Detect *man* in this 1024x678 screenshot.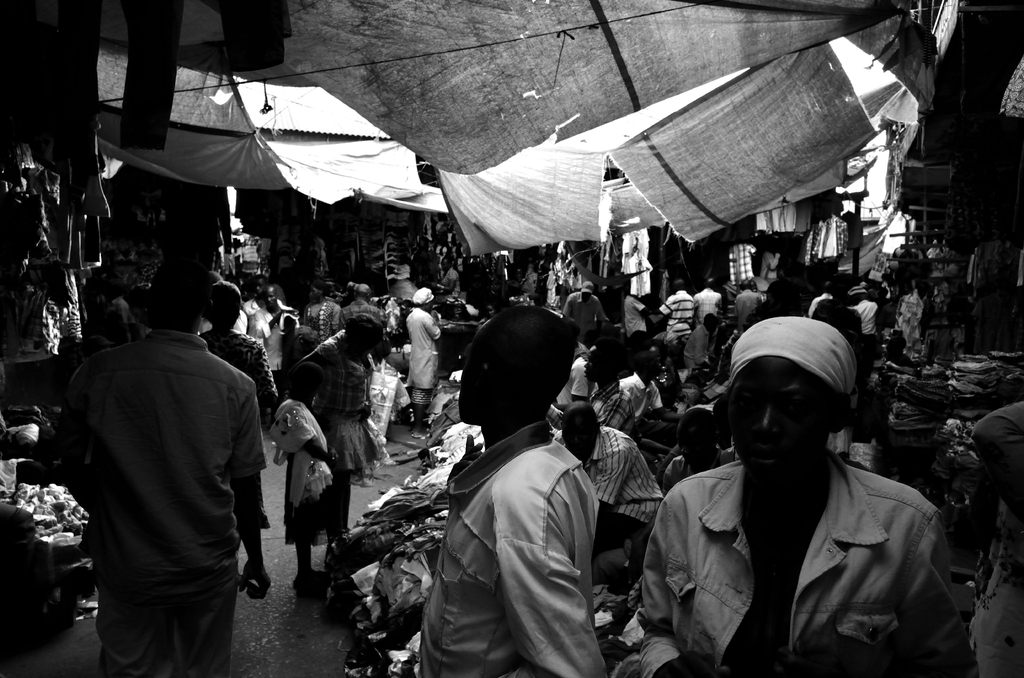
Detection: (x1=636, y1=313, x2=953, y2=677).
